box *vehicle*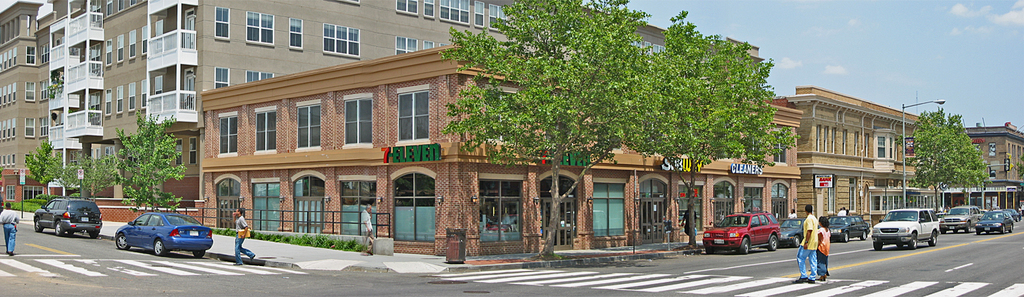
x1=701, y1=211, x2=781, y2=256
